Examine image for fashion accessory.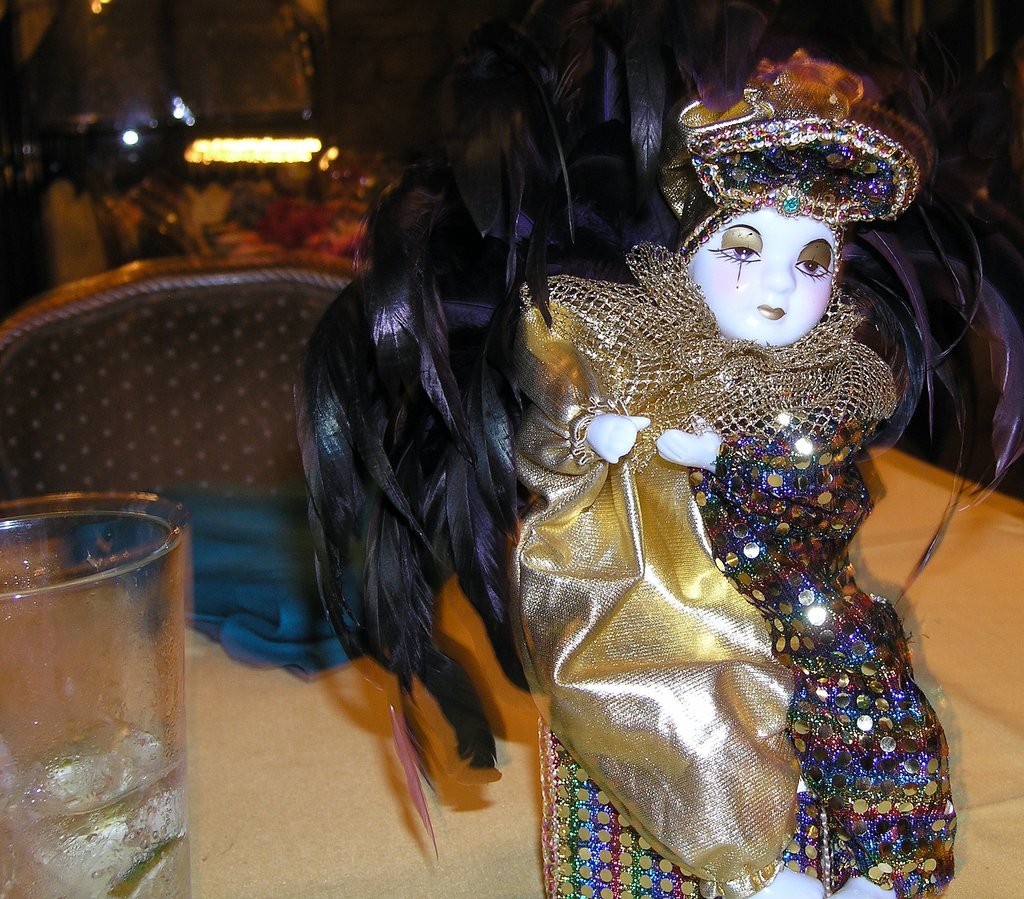
Examination result: [left=285, top=0, right=1023, bottom=858].
